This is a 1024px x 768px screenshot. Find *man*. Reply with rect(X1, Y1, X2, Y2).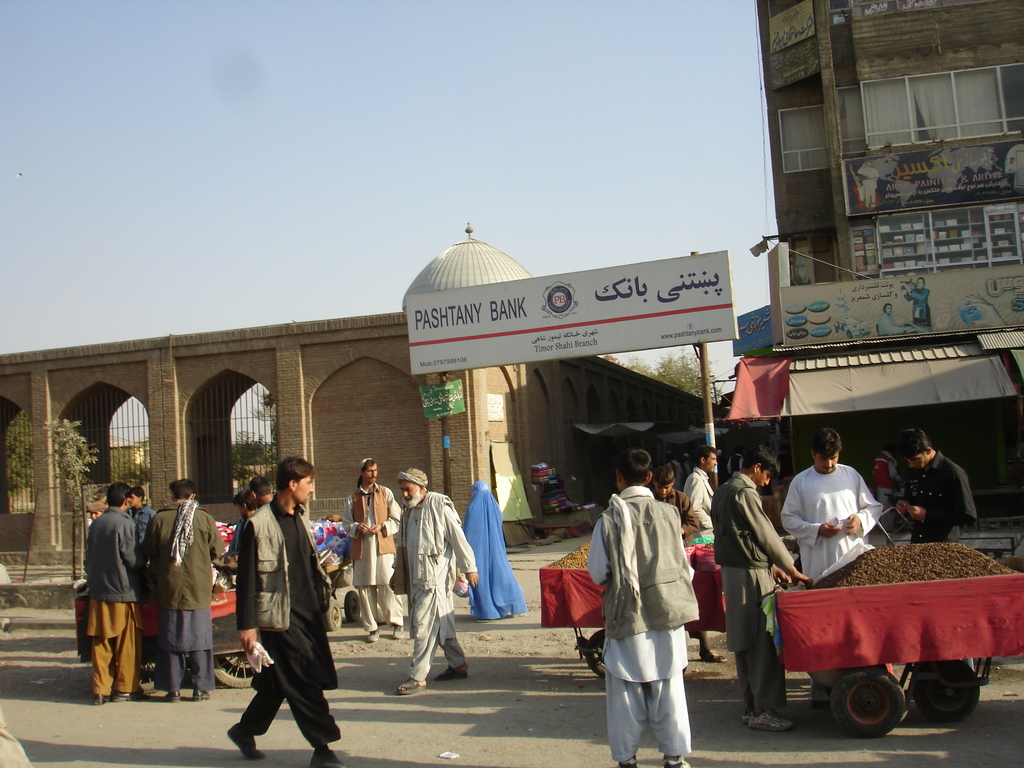
rect(872, 444, 906, 531).
